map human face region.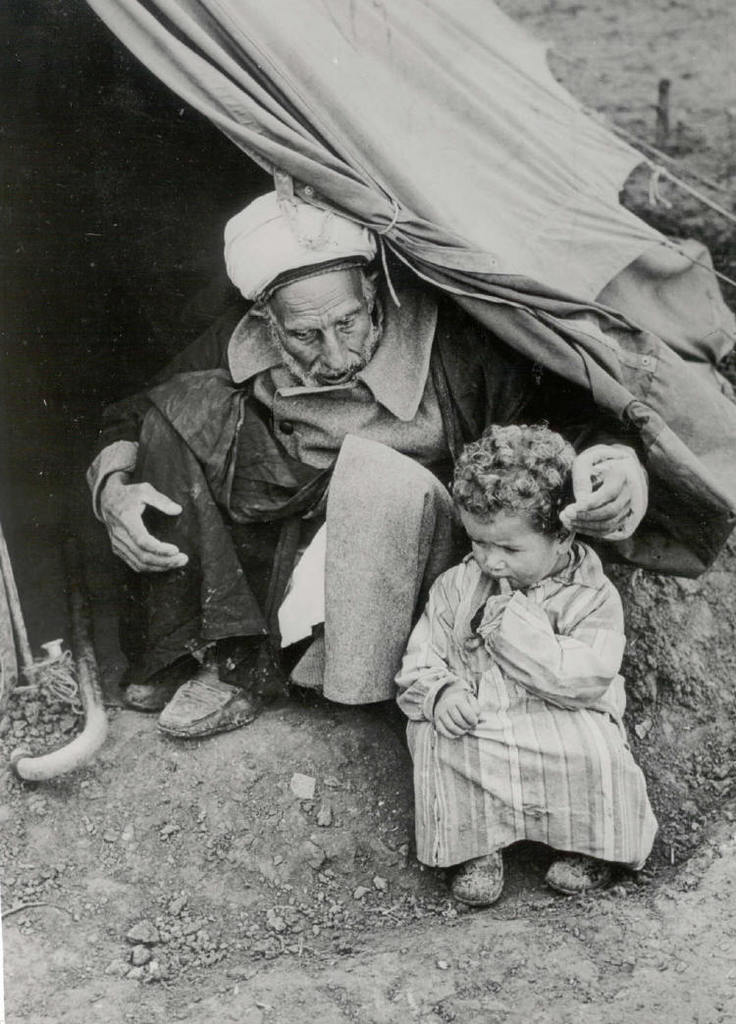
Mapped to [x1=459, y1=514, x2=560, y2=585].
